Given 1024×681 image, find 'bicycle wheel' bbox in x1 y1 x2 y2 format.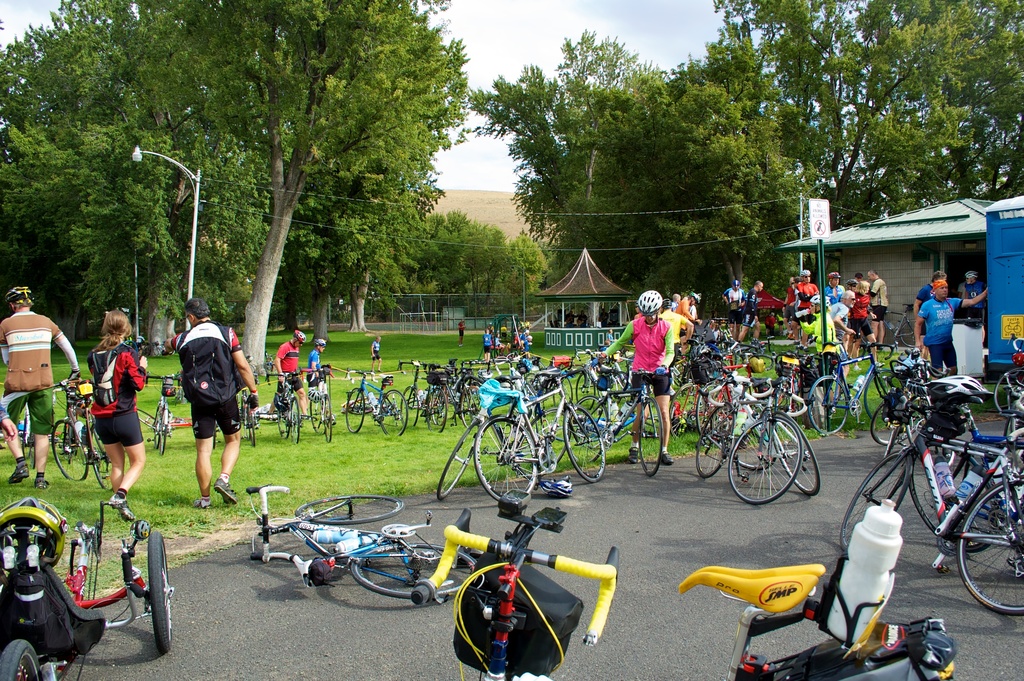
155 403 172 461.
